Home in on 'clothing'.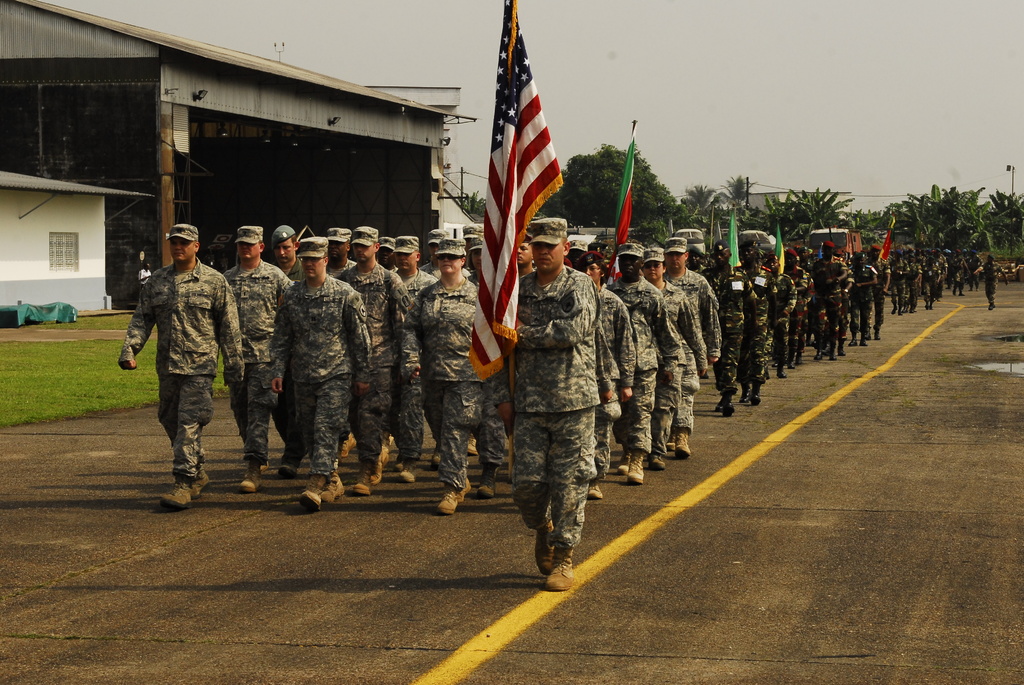
Homed in at 732,263,771,386.
